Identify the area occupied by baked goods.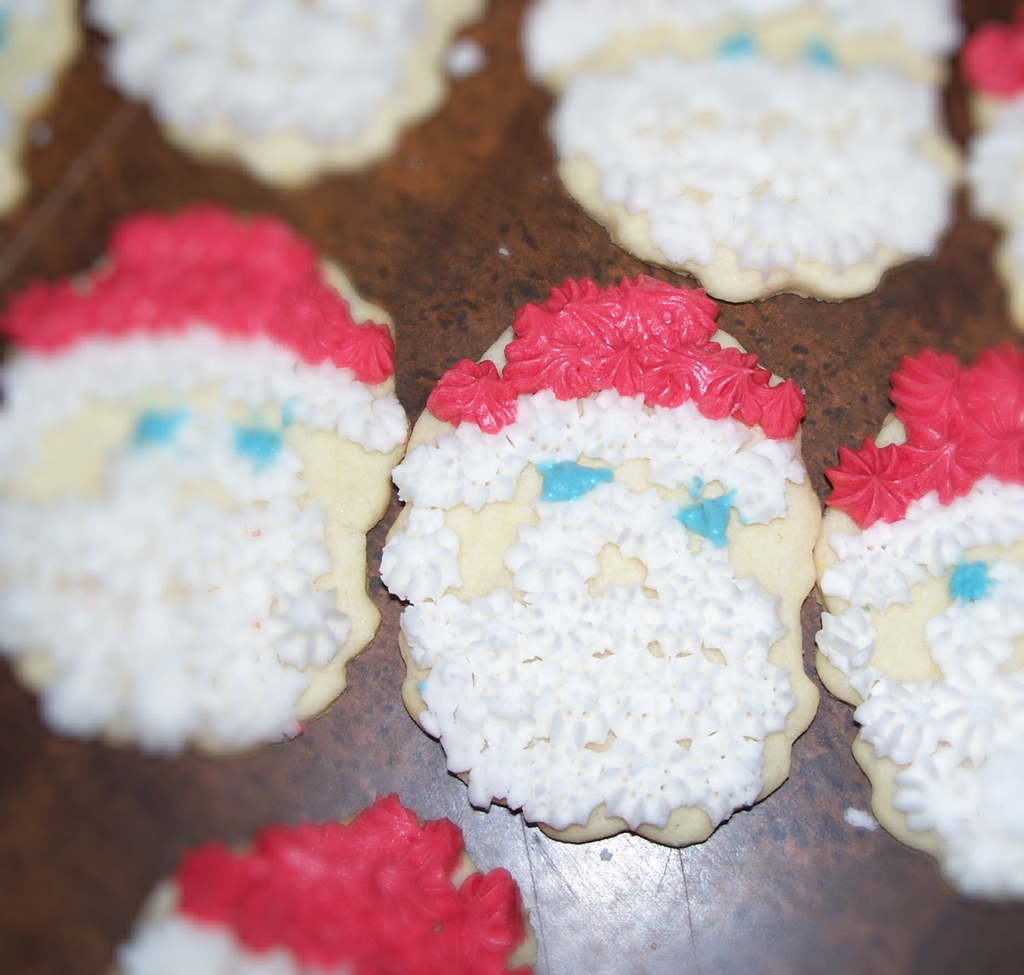
Area: [left=816, top=341, right=1023, bottom=906].
